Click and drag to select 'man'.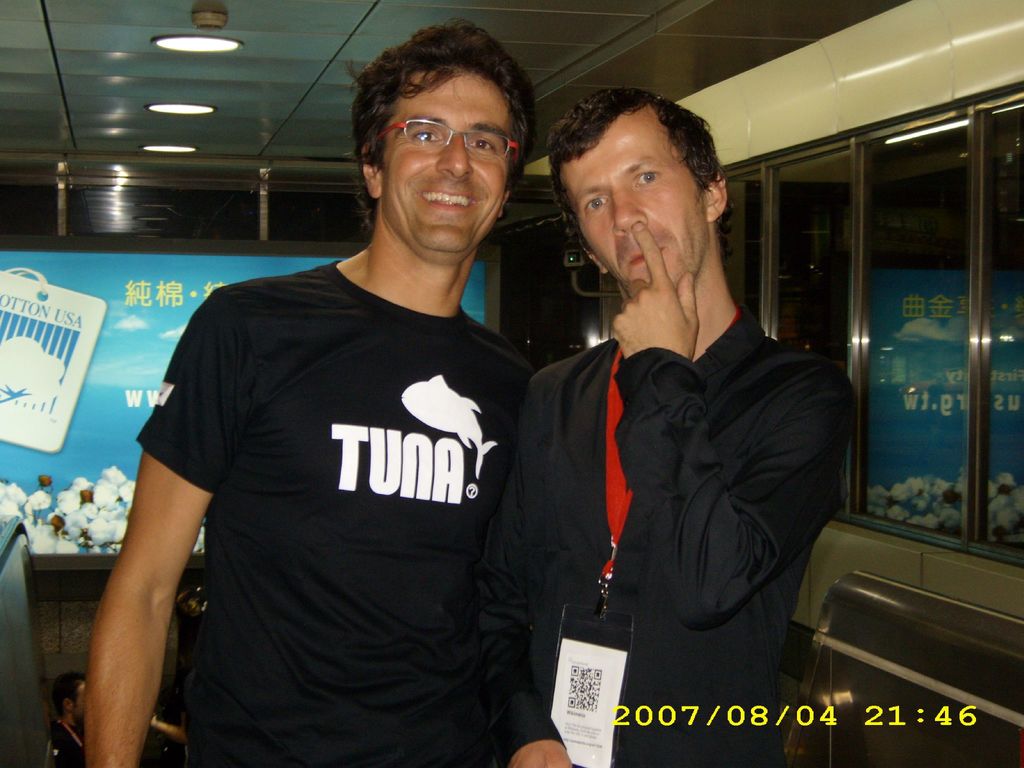
Selection: (84, 14, 547, 767).
